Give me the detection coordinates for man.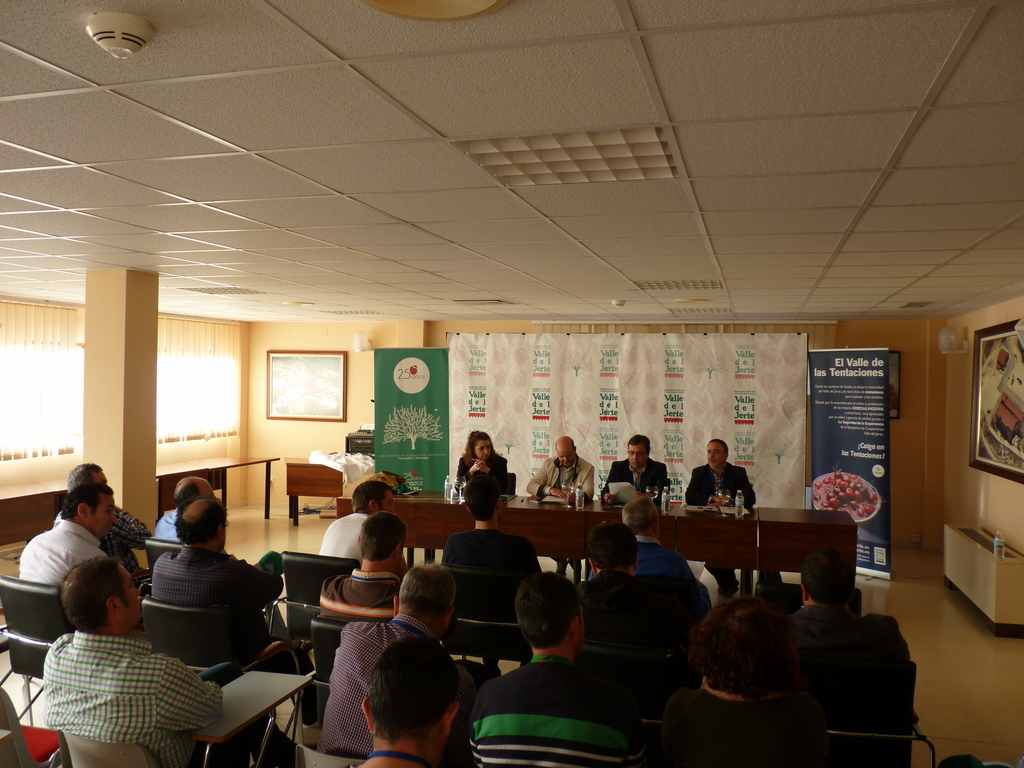
x1=653 y1=584 x2=840 y2=767.
